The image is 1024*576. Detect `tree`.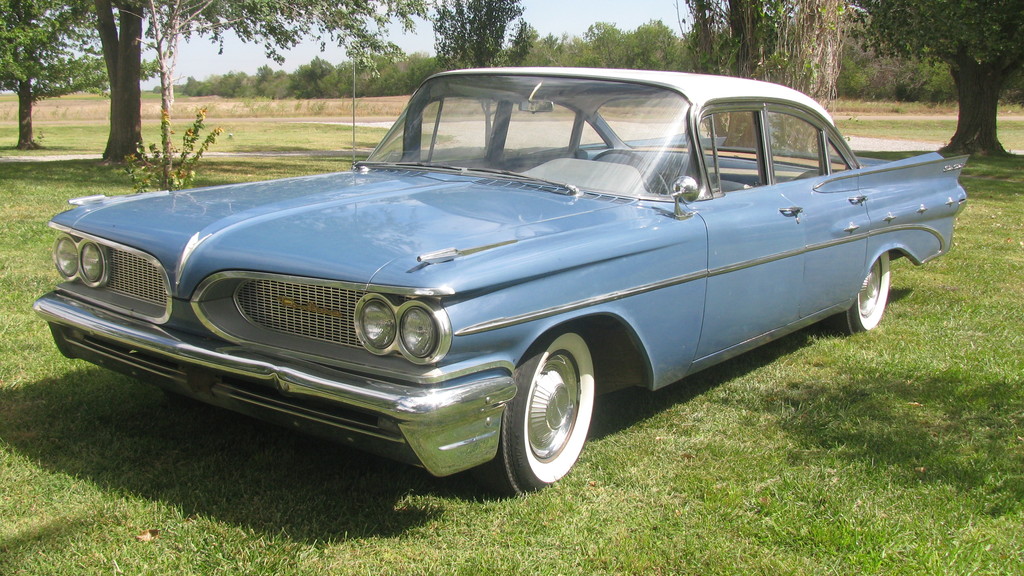
Detection: rect(428, 0, 543, 78).
